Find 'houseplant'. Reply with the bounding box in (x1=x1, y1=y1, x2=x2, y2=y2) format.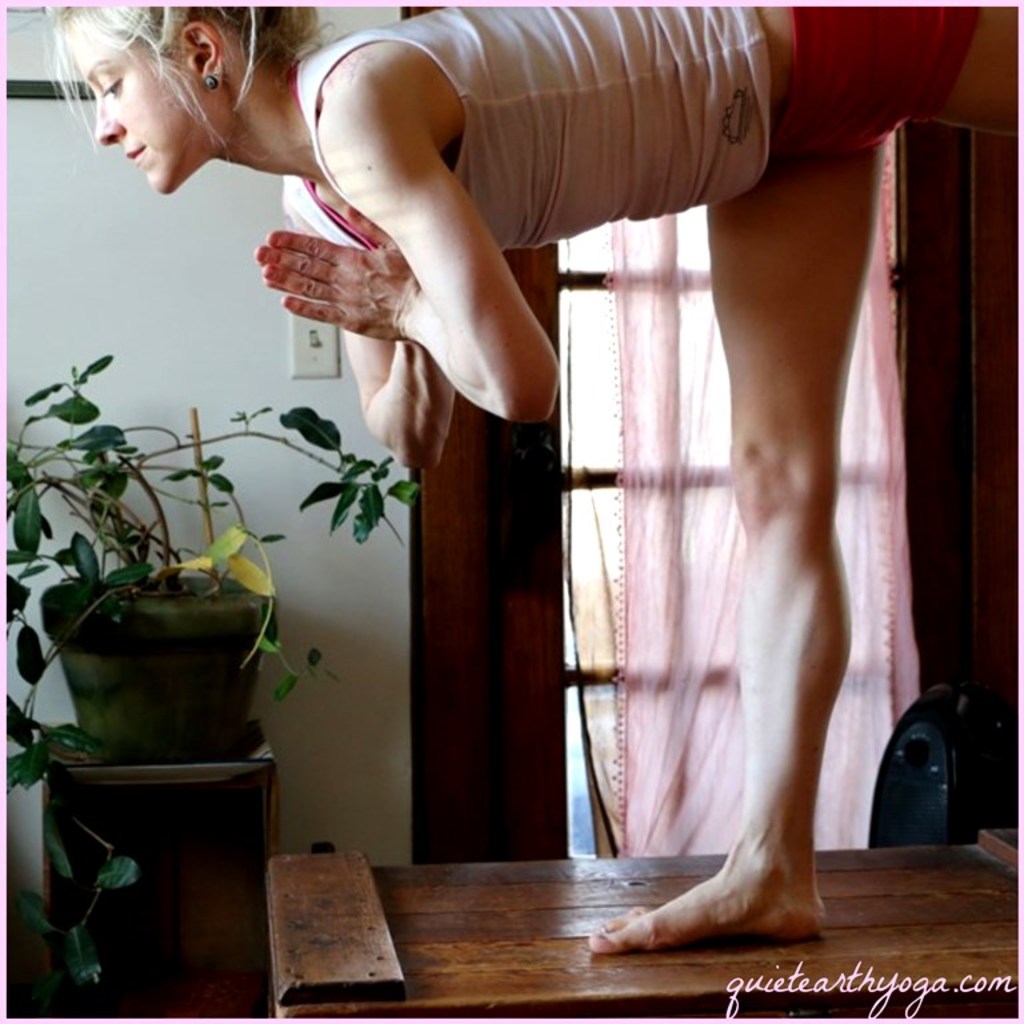
(x1=47, y1=360, x2=313, y2=827).
